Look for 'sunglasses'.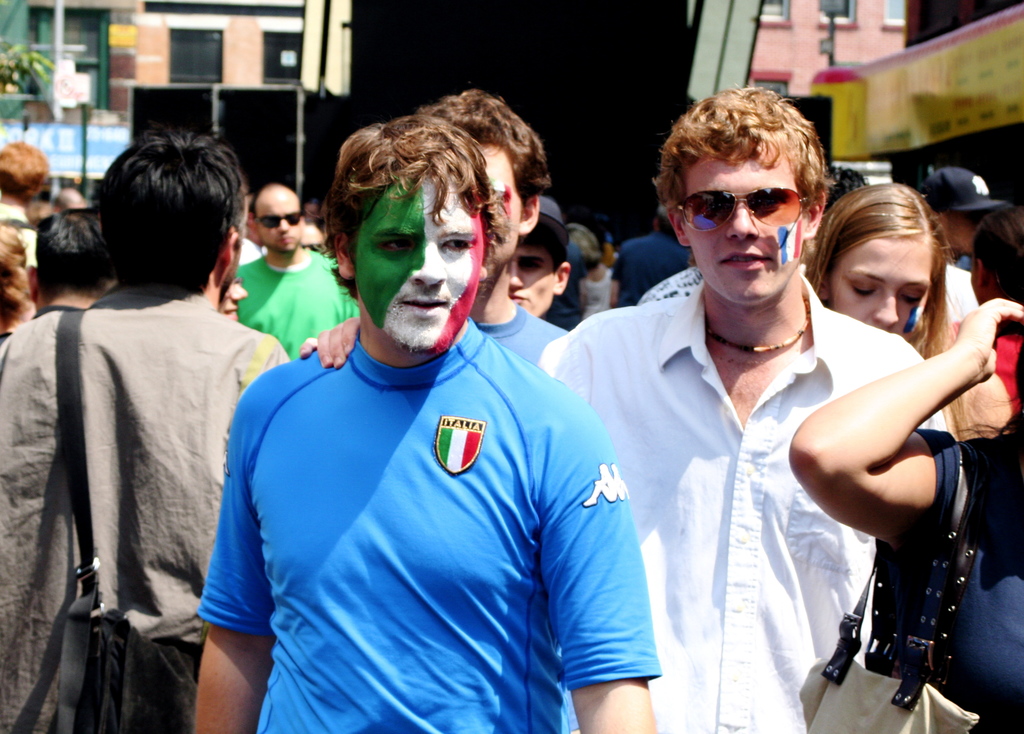
Found: [255, 211, 300, 227].
